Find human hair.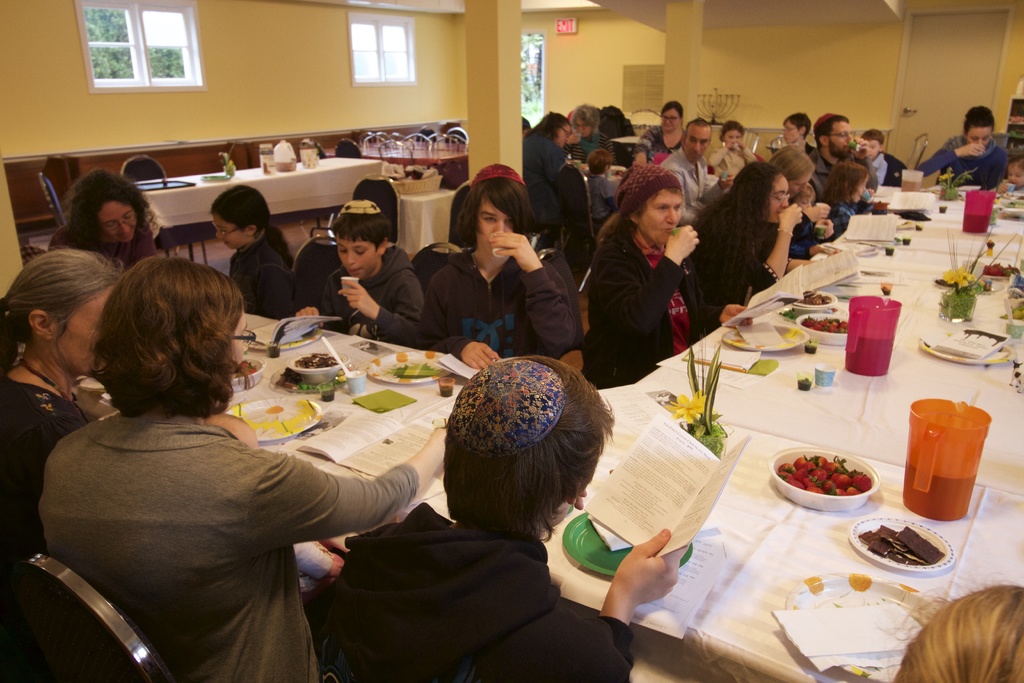
(x1=538, y1=111, x2=569, y2=142).
